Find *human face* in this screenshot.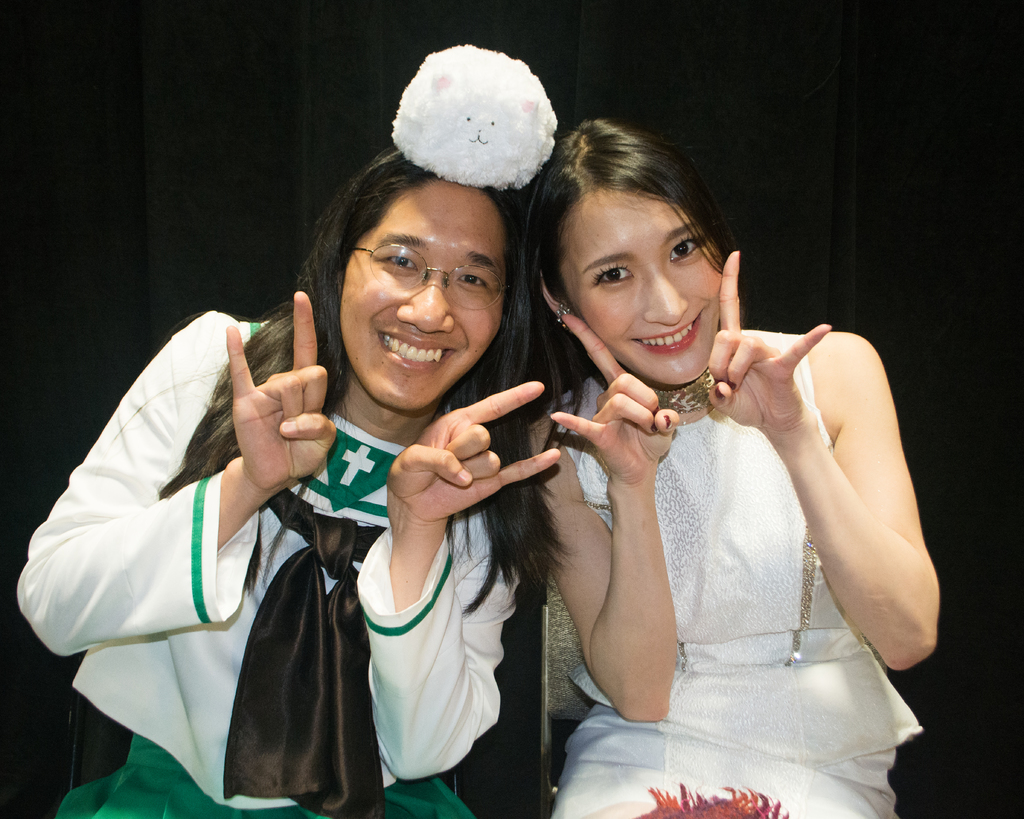
The bounding box for *human face* is 572 179 724 398.
